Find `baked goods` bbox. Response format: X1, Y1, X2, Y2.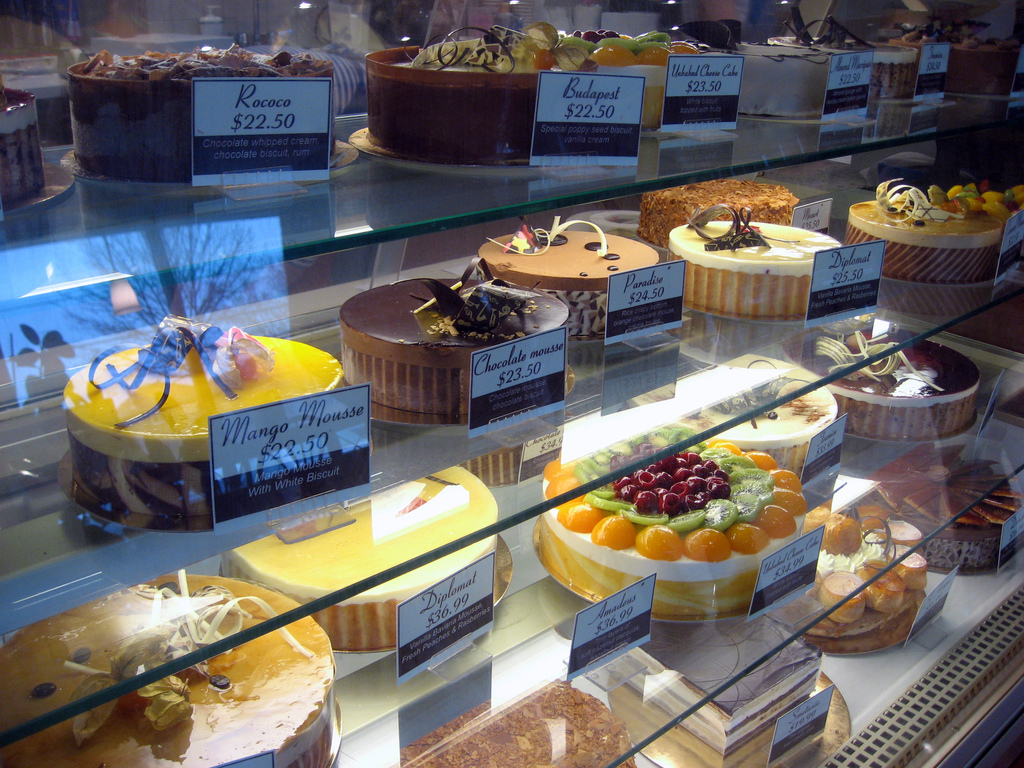
767, 509, 927, 651.
